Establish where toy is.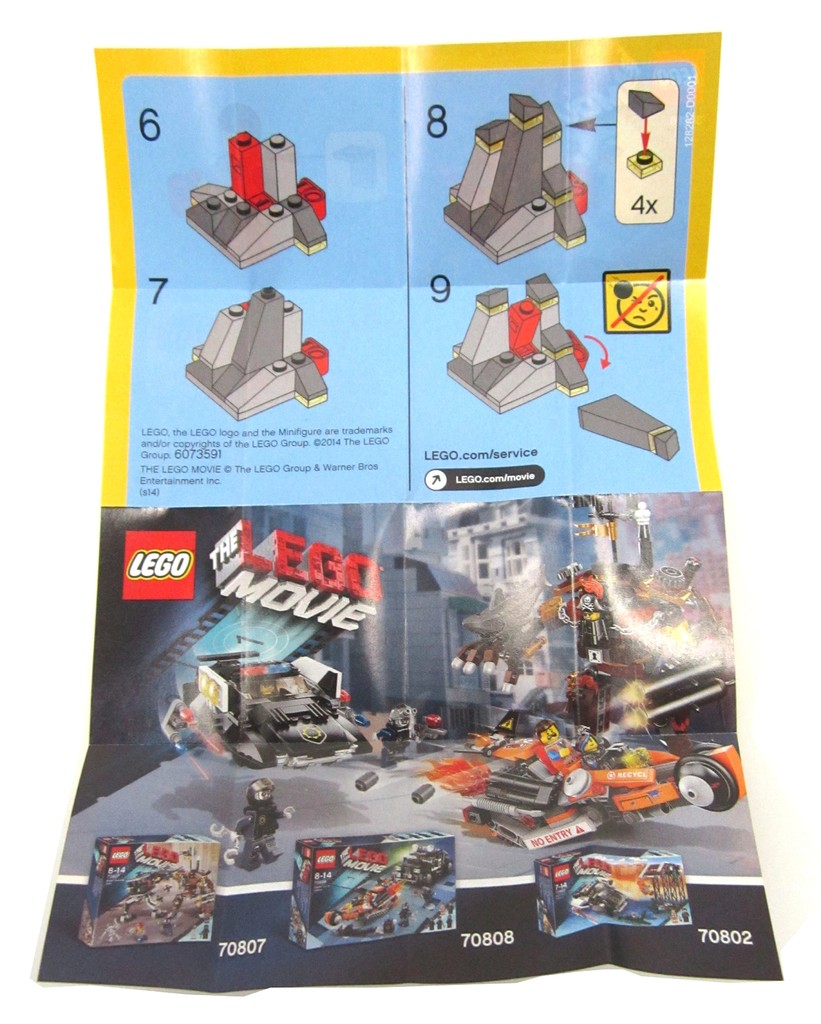
Established at rect(411, 783, 434, 804).
